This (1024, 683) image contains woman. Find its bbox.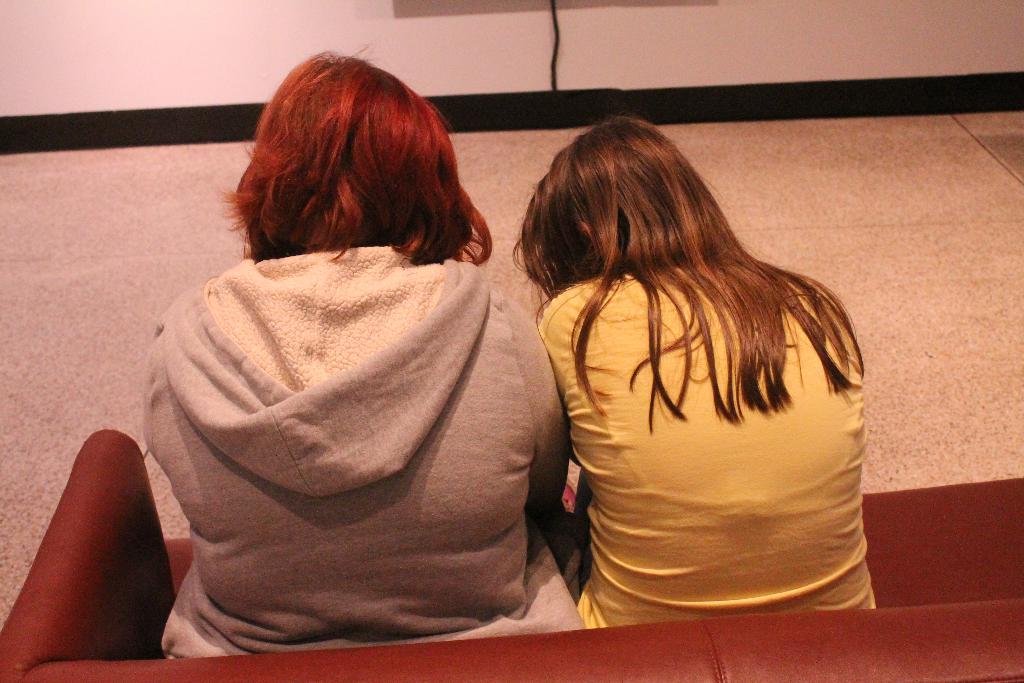
<region>497, 92, 901, 636</region>.
